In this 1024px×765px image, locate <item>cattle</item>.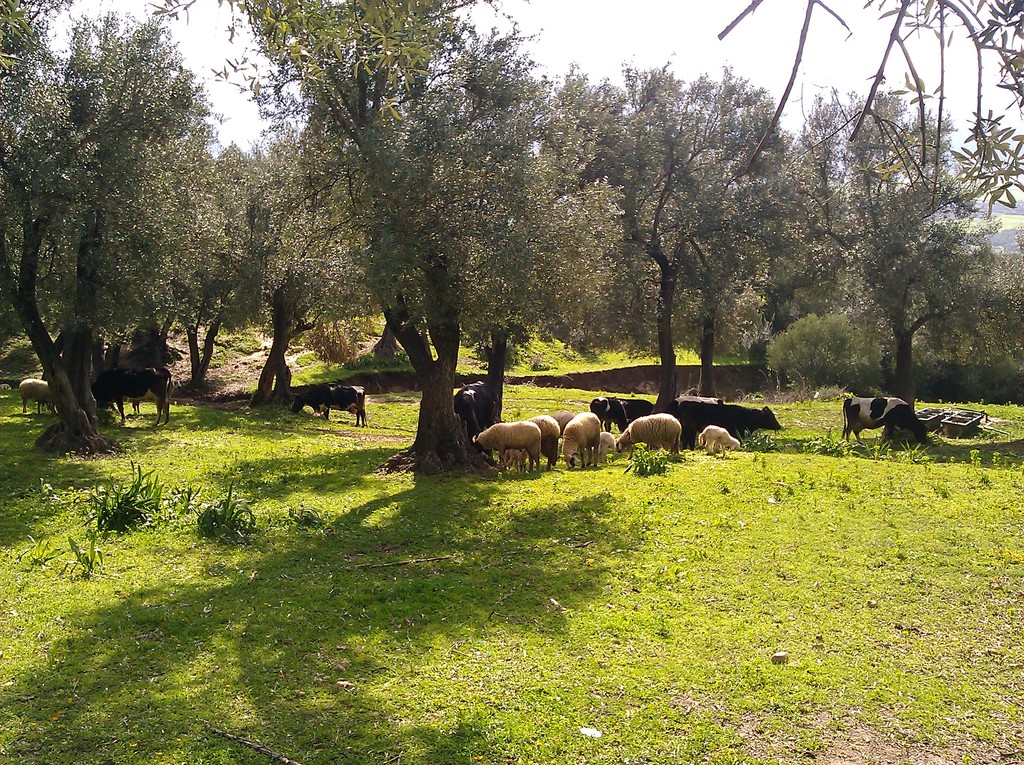
Bounding box: <bbox>615, 412, 684, 467</bbox>.
